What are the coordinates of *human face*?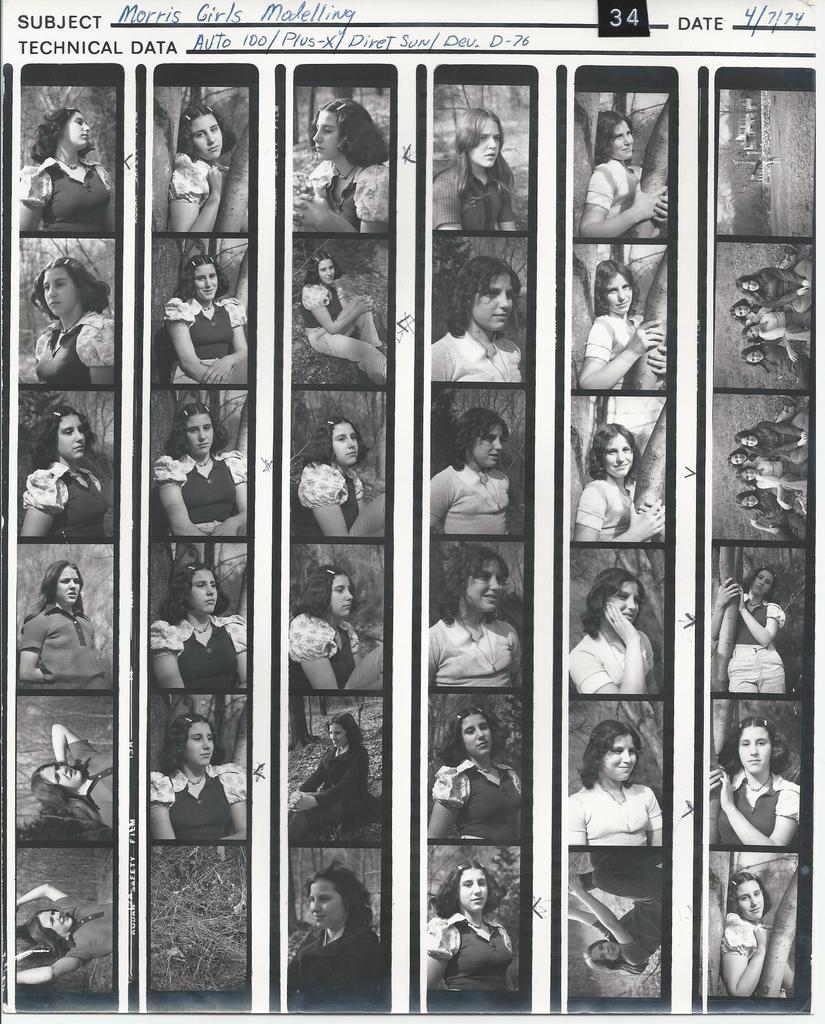
region(473, 271, 513, 331).
